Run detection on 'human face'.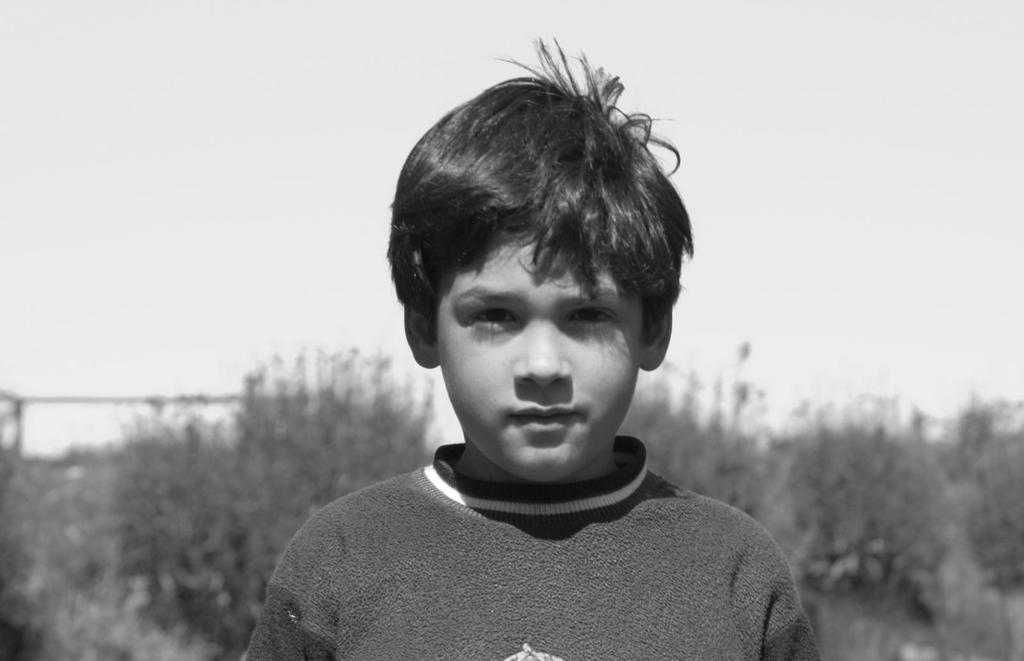
Result: <box>435,224,640,482</box>.
